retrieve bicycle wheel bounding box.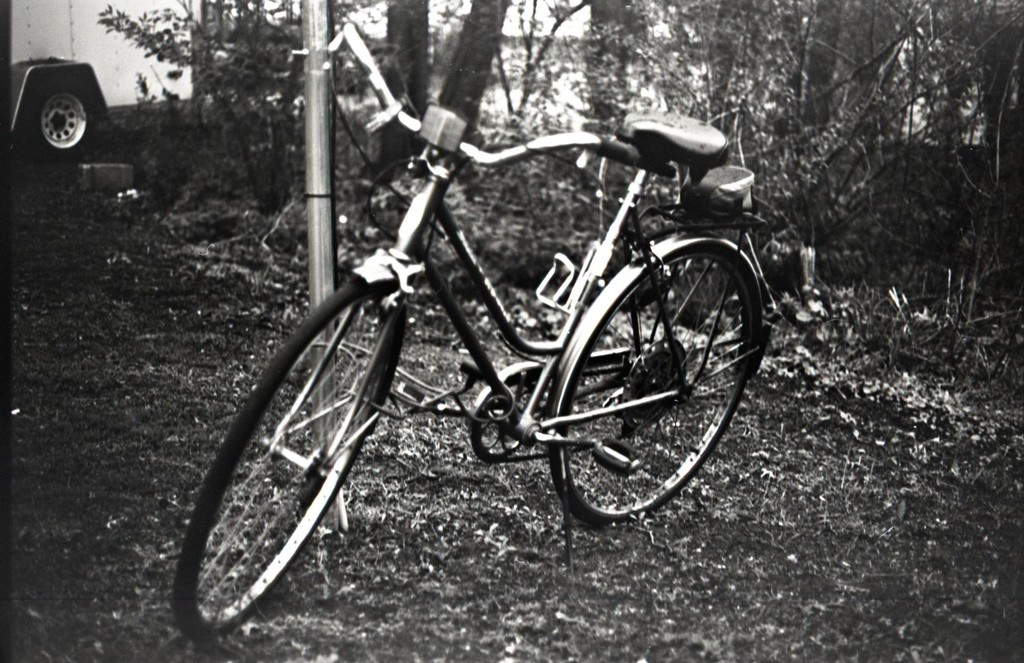
Bounding box: box(189, 282, 401, 637).
